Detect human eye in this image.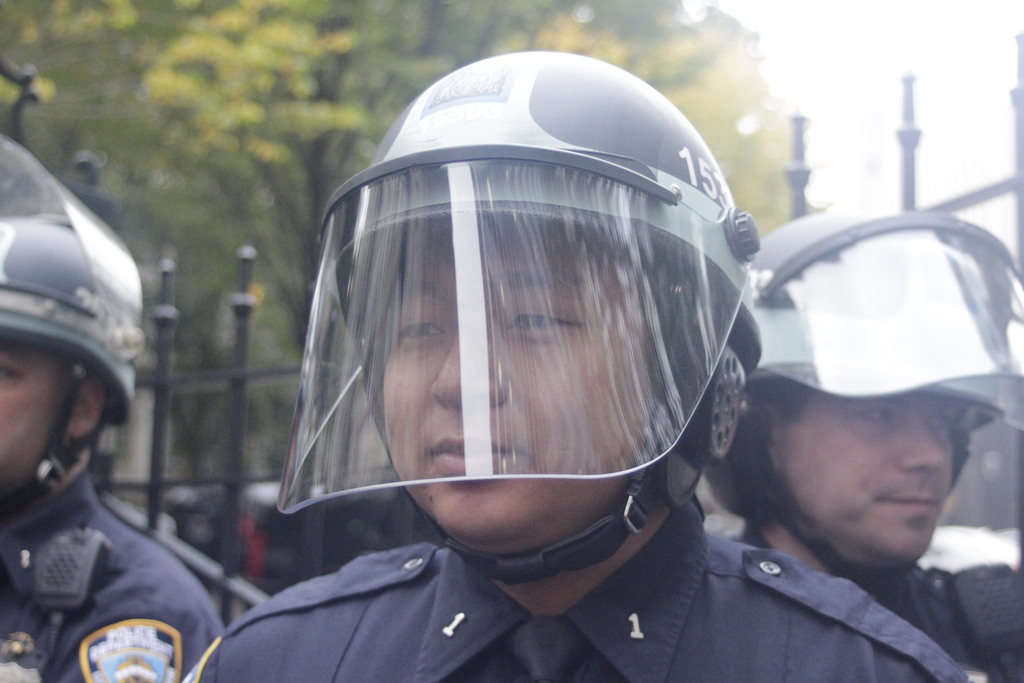
Detection: {"x1": 387, "y1": 309, "x2": 445, "y2": 349}.
